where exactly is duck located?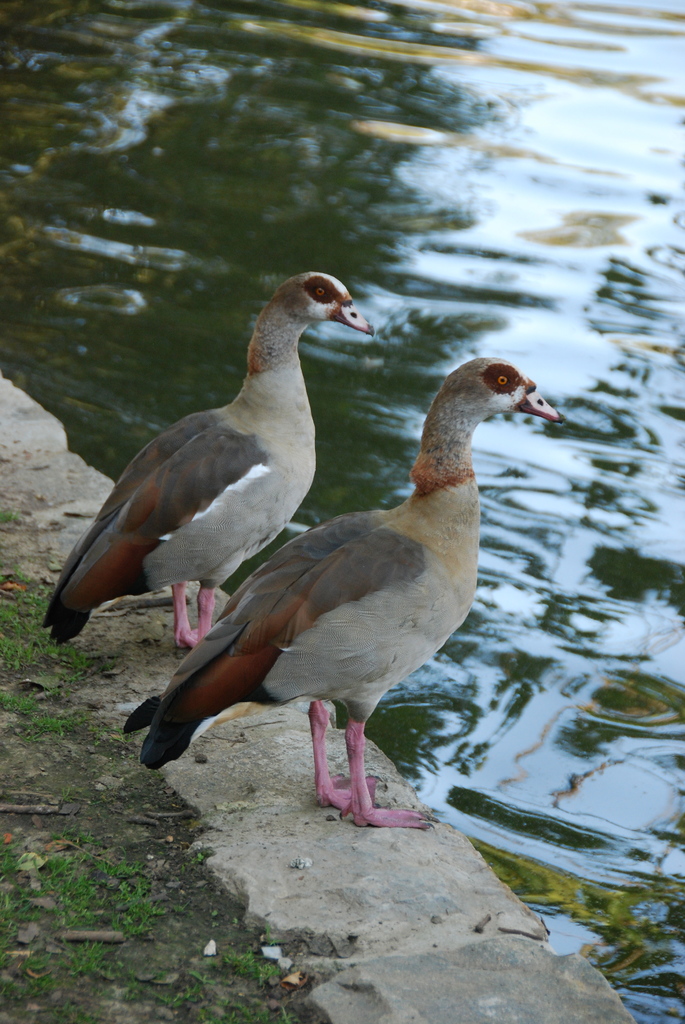
Its bounding box is x1=42, y1=267, x2=388, y2=640.
